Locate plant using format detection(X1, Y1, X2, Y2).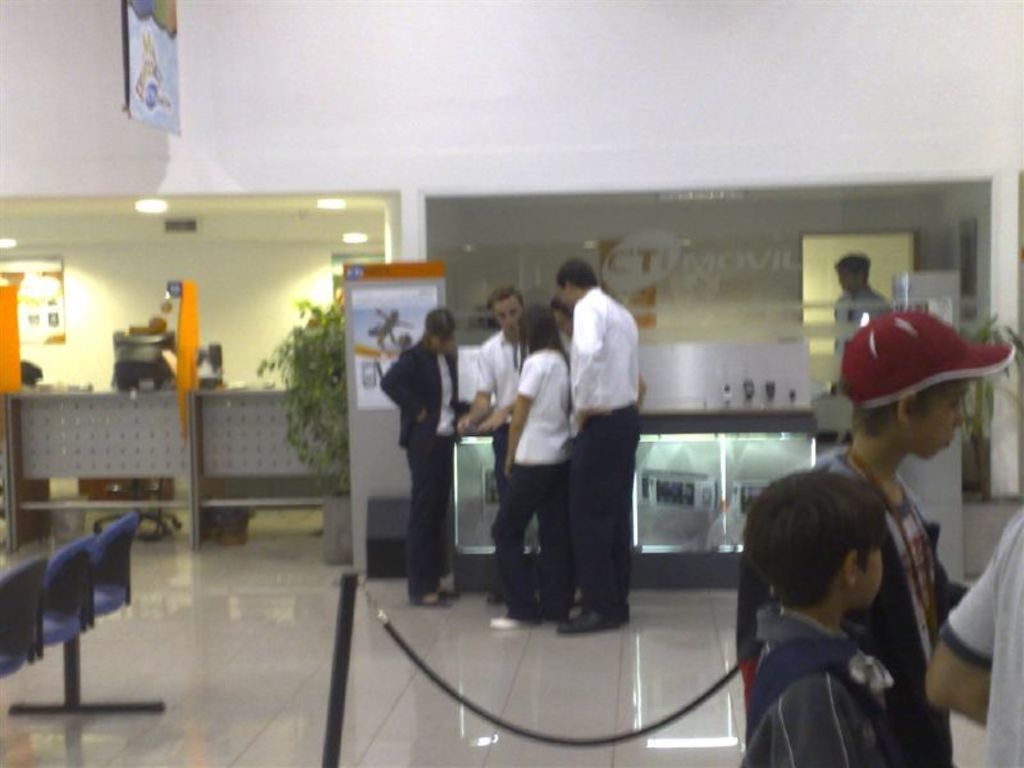
detection(243, 282, 351, 536).
